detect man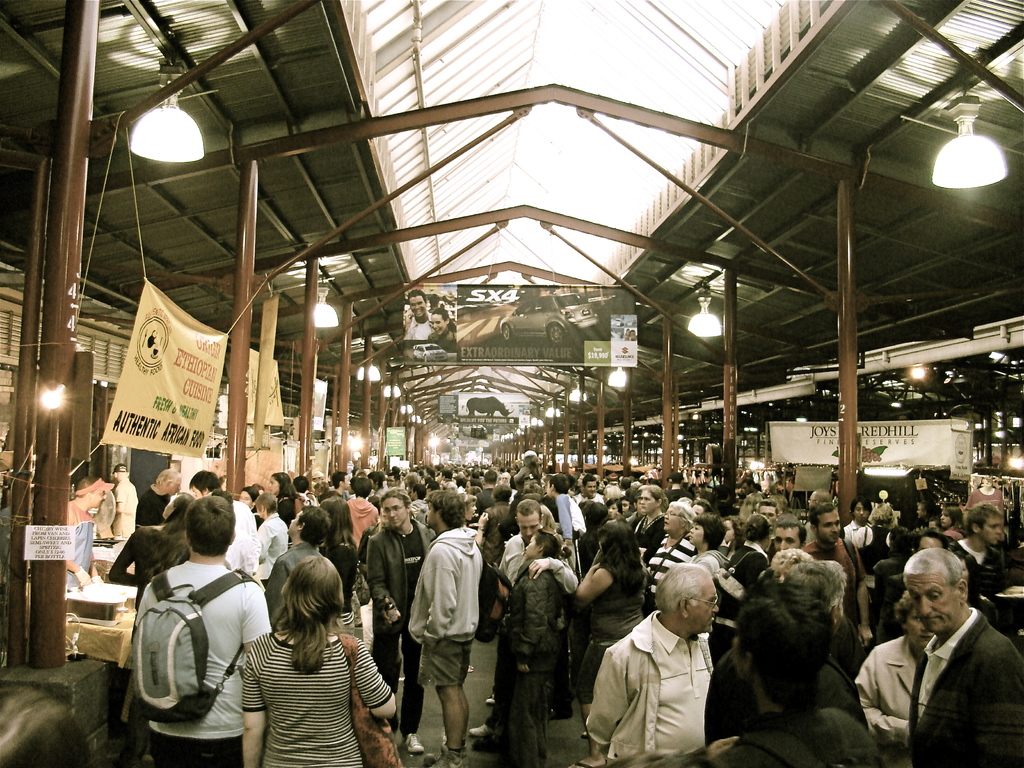
(x1=131, y1=499, x2=270, y2=767)
